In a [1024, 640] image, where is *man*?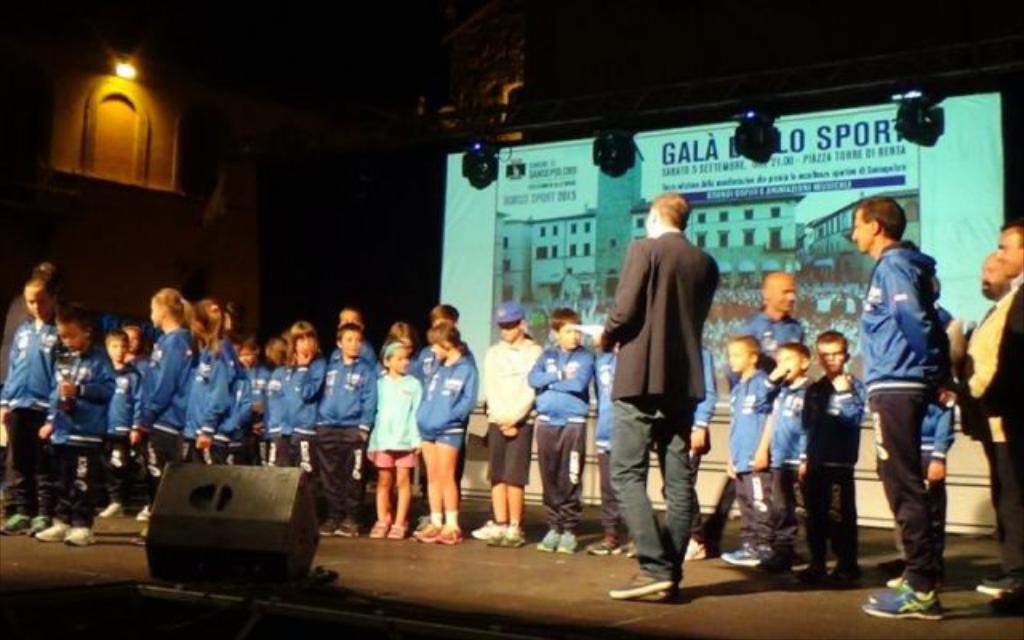
x1=955 y1=251 x2=1022 y2=597.
